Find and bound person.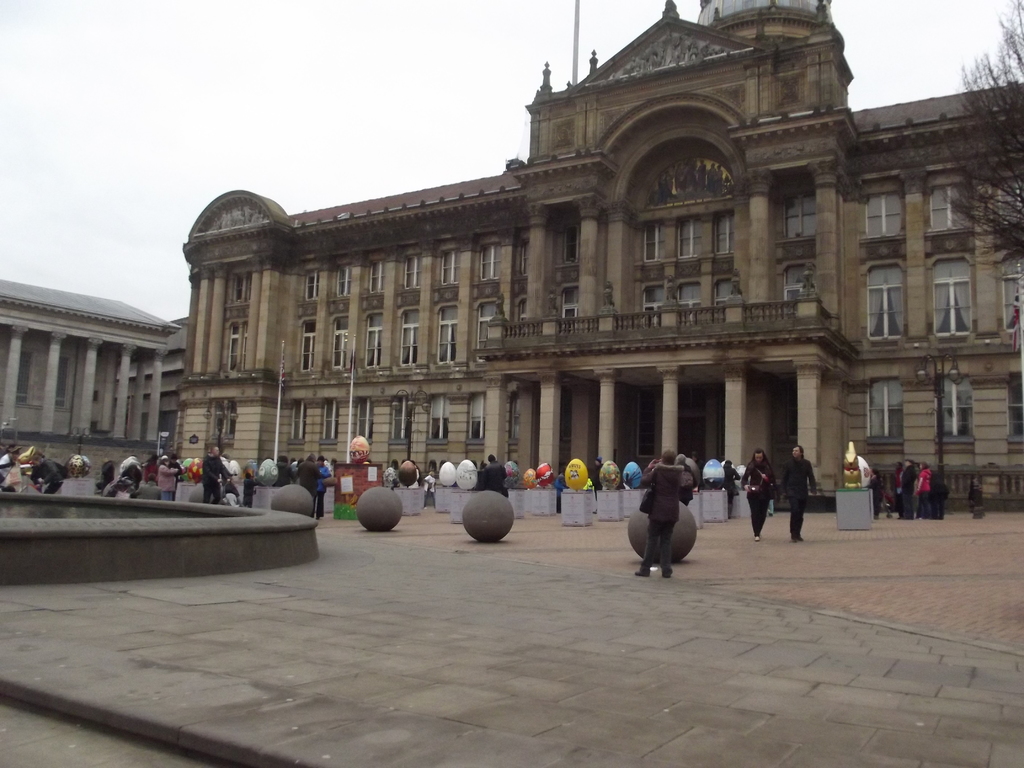
Bound: x1=637 y1=451 x2=684 y2=579.
